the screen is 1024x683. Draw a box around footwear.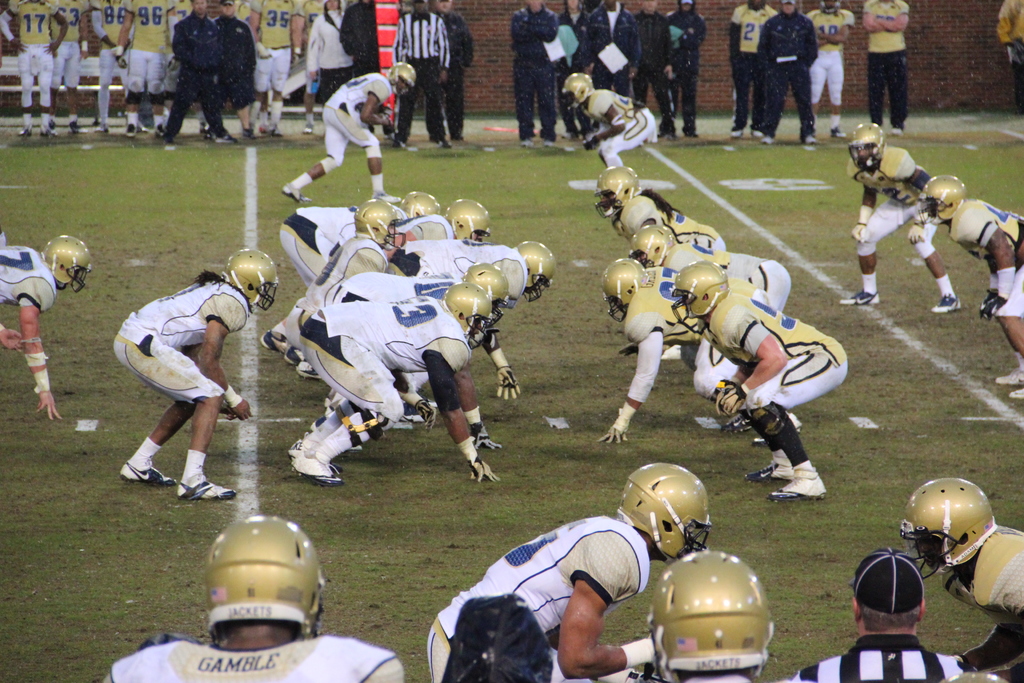
(259, 329, 289, 355).
